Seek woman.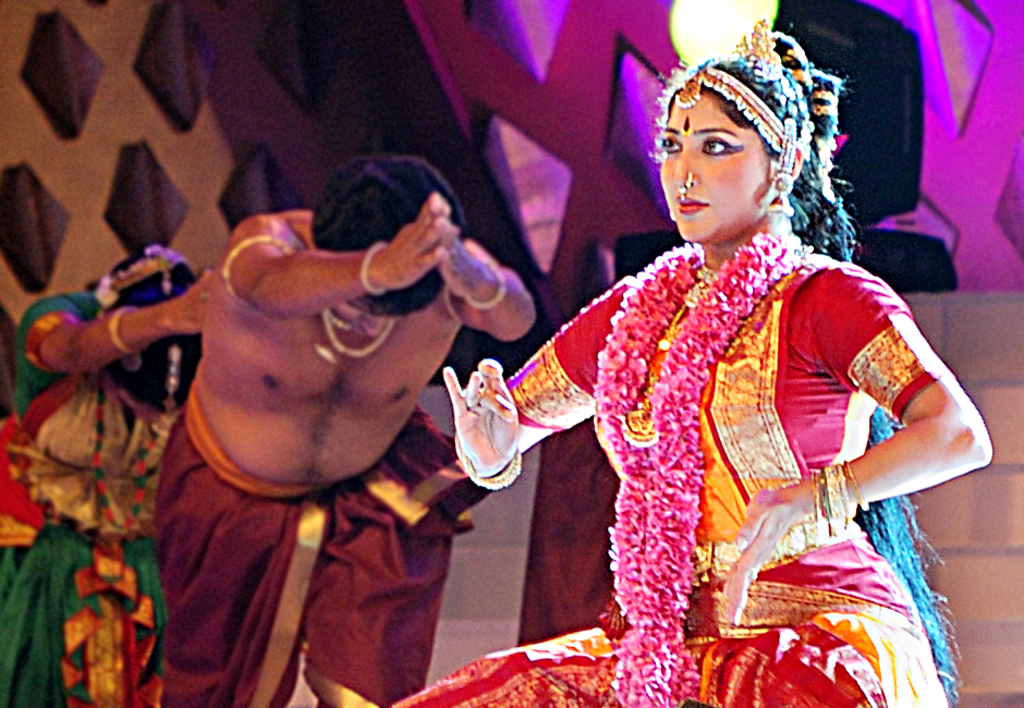
region(447, 51, 972, 675).
